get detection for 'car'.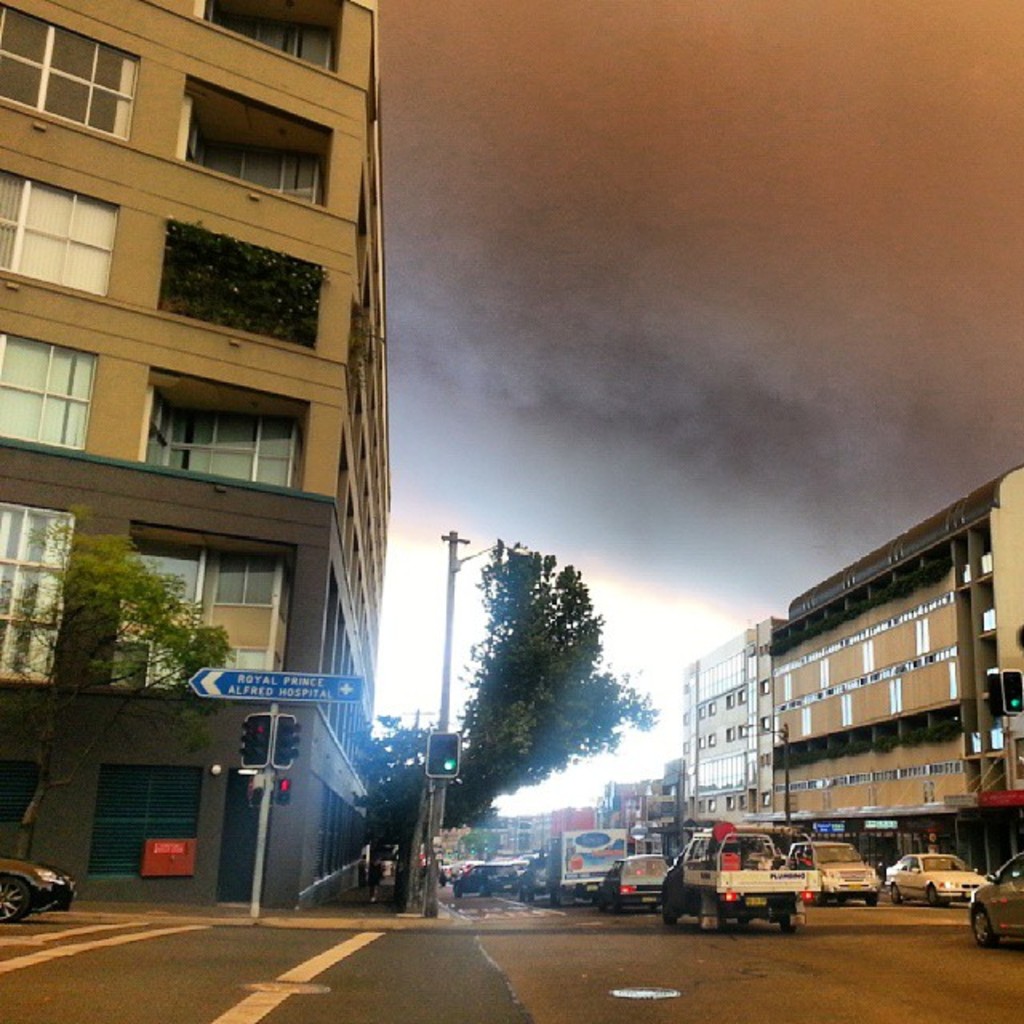
Detection: region(883, 850, 981, 907).
